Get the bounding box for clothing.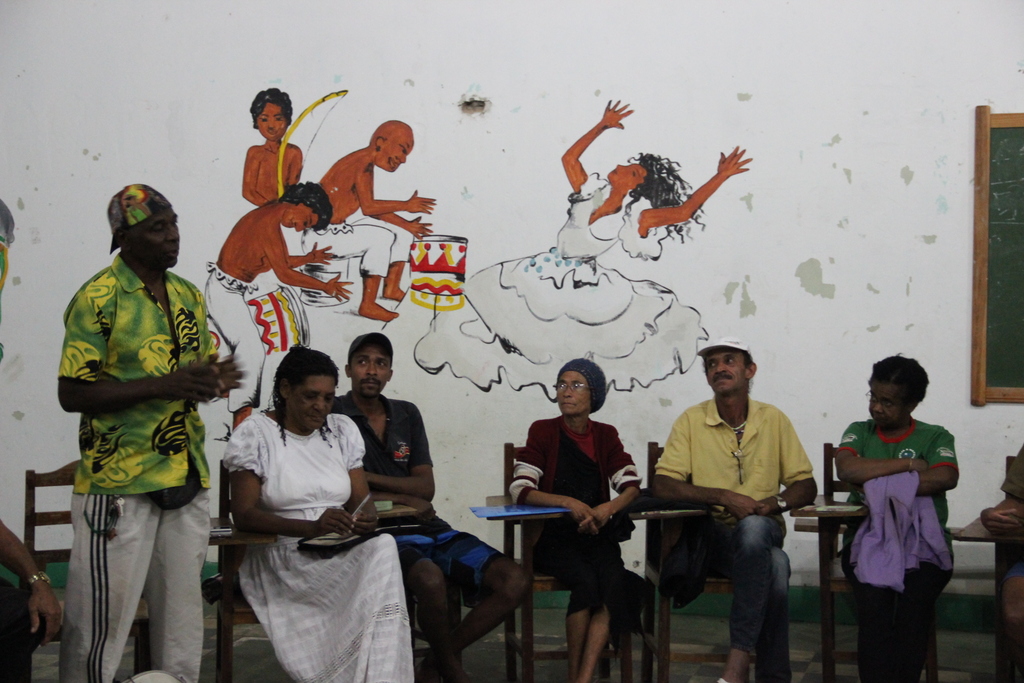
<region>60, 251, 213, 682</region>.
